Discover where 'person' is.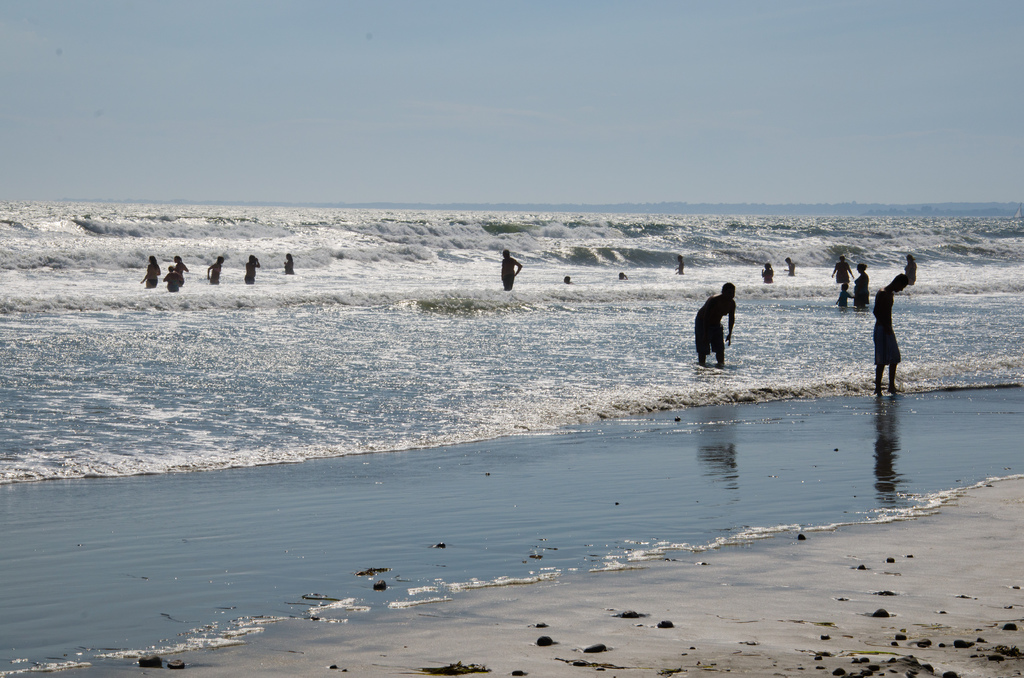
Discovered at (834,255,846,280).
